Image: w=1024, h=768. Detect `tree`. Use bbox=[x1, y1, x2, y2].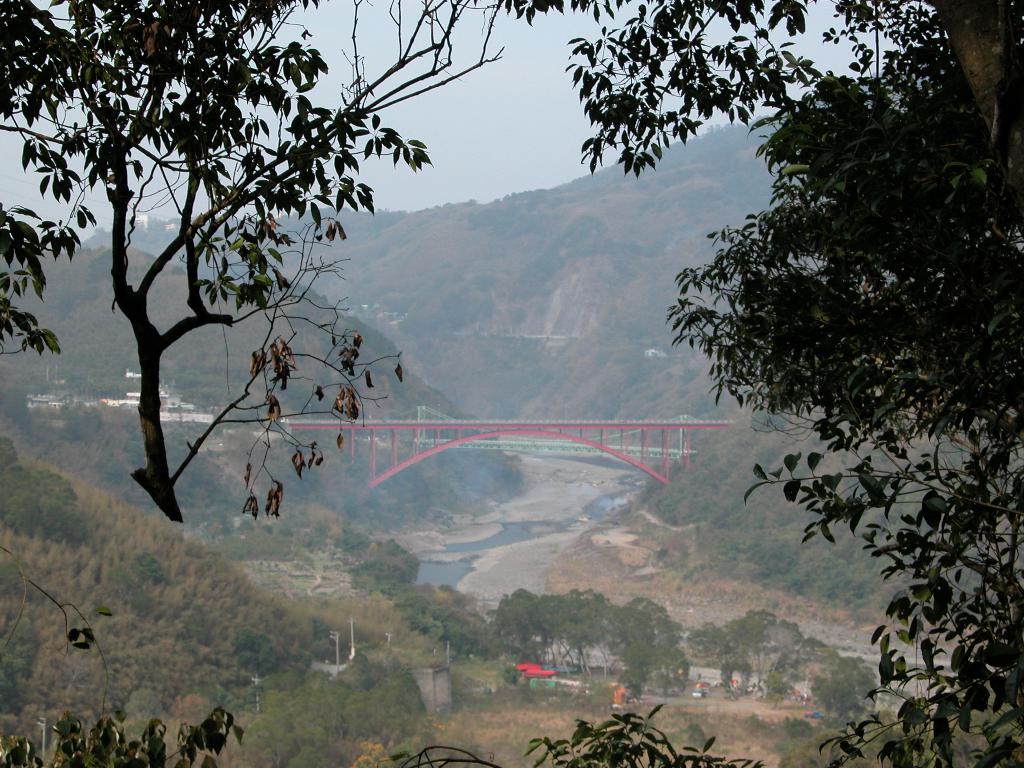
bbox=[0, 0, 511, 527].
